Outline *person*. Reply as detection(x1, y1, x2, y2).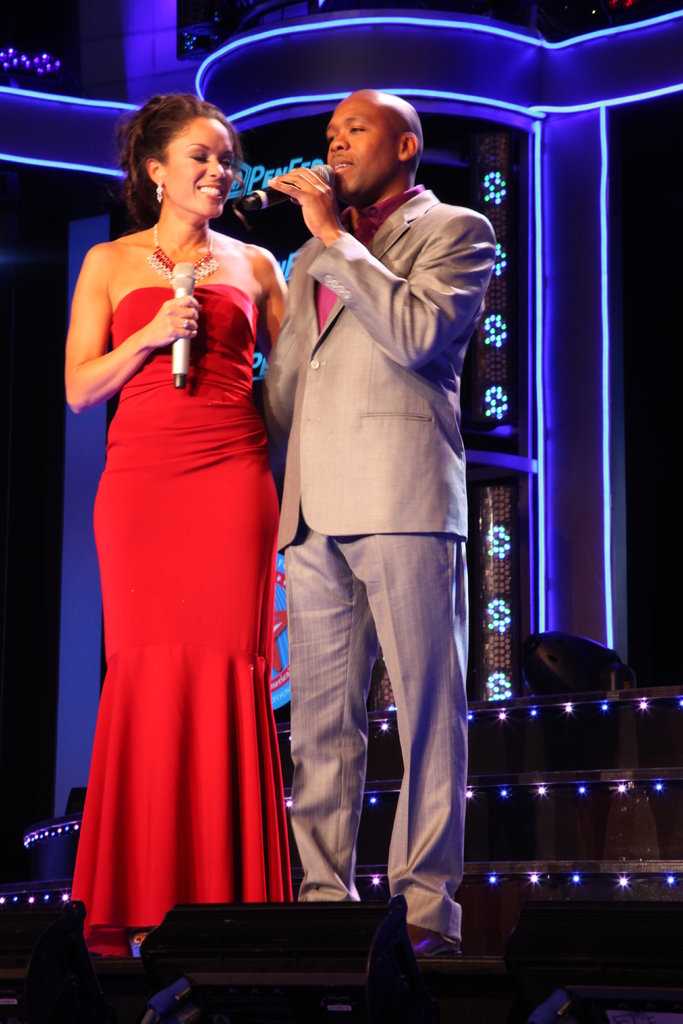
detection(256, 82, 500, 982).
